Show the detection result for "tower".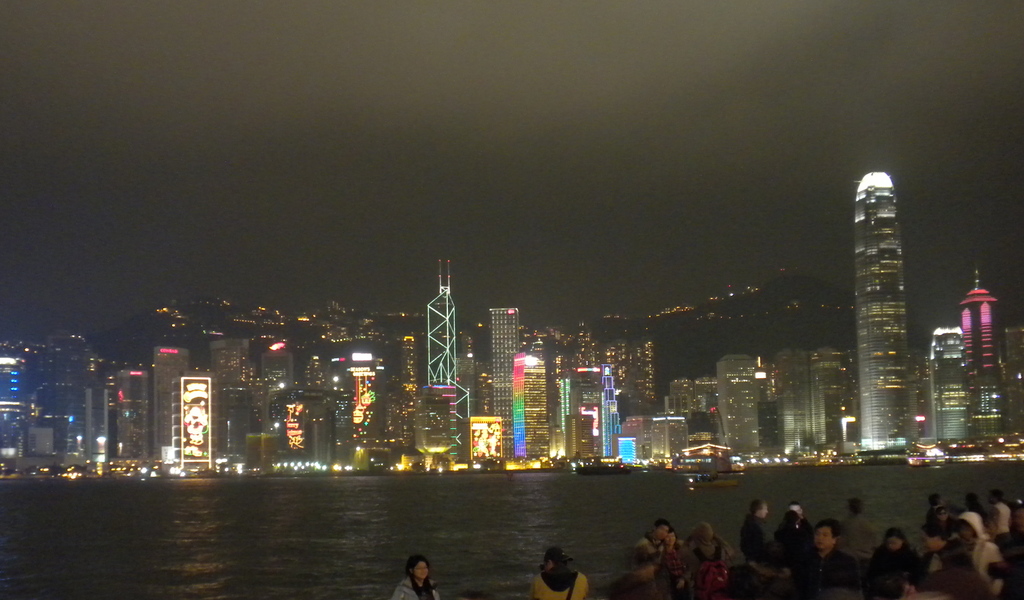
box=[960, 364, 1005, 451].
